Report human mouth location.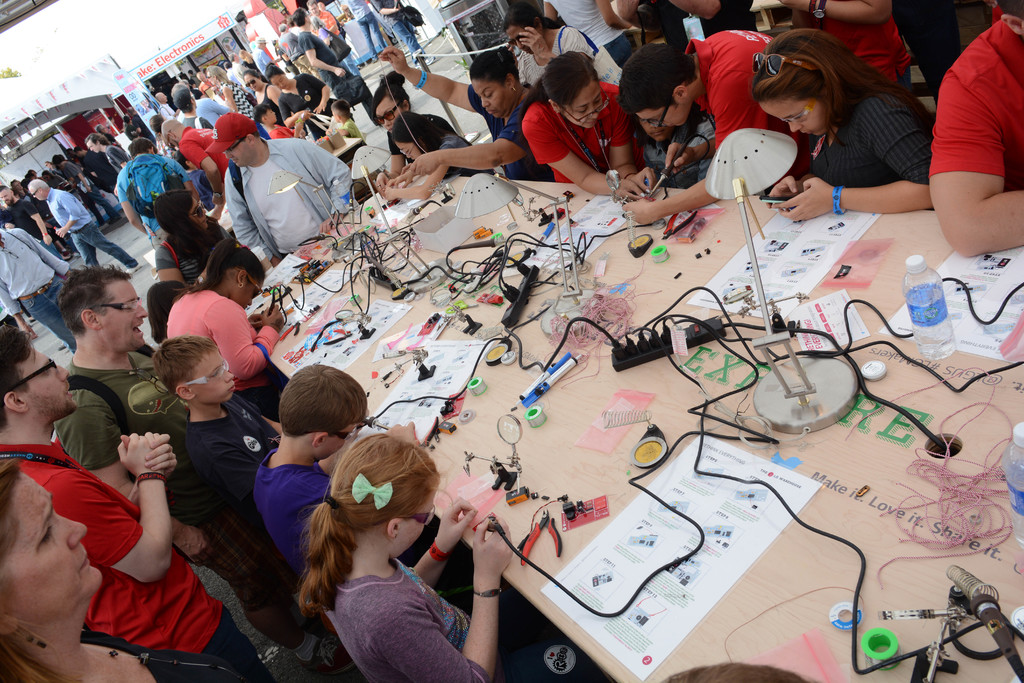
Report: <region>81, 554, 89, 571</region>.
